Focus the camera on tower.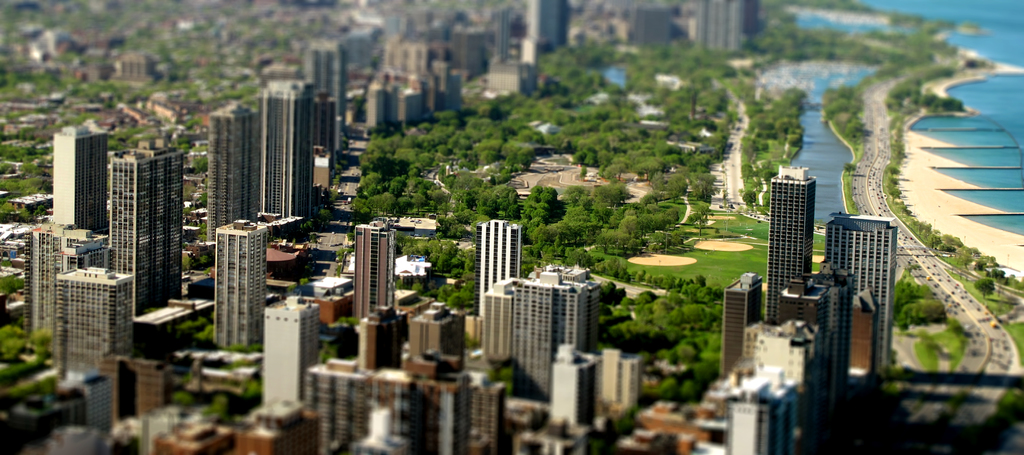
Focus region: Rect(355, 310, 399, 374).
